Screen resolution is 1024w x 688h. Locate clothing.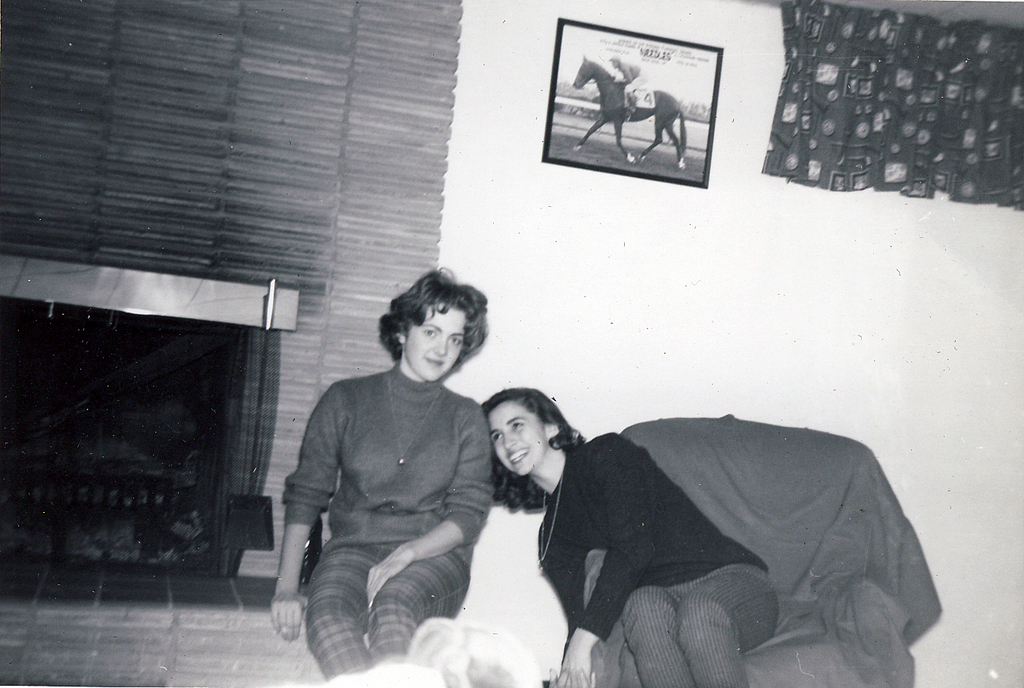
bbox=[278, 327, 506, 669].
